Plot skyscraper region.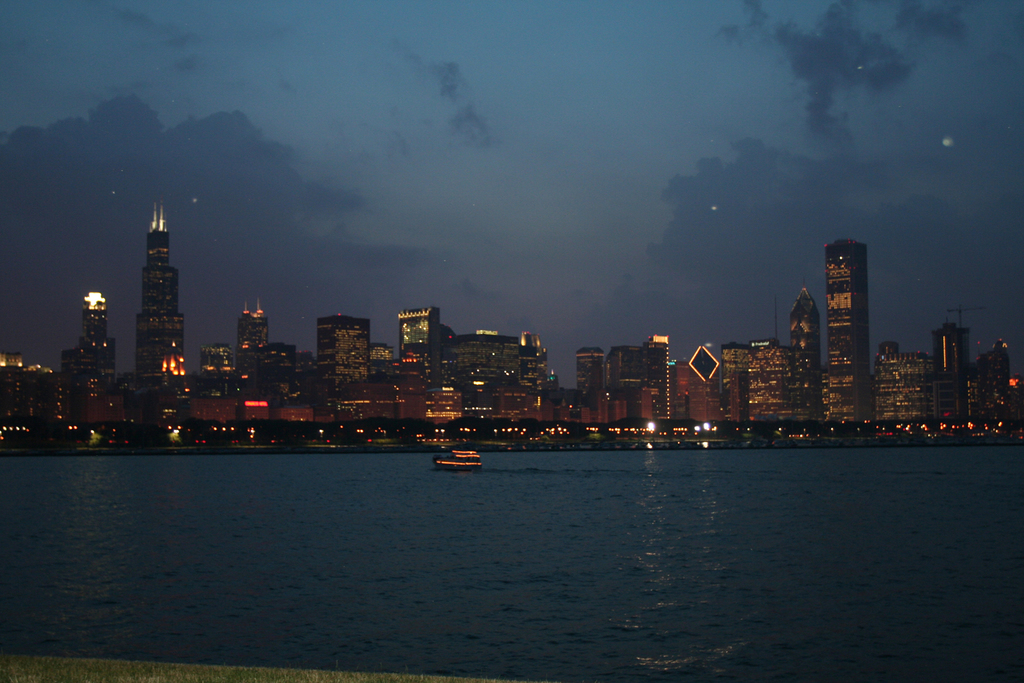
Plotted at (106, 195, 192, 394).
